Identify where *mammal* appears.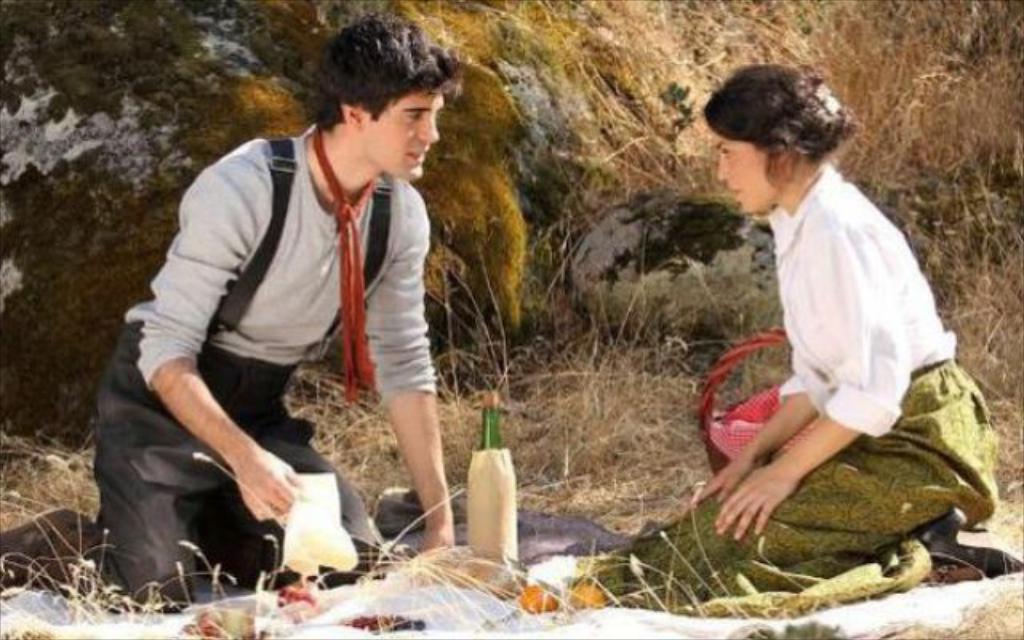
Appears at 126 56 576 618.
